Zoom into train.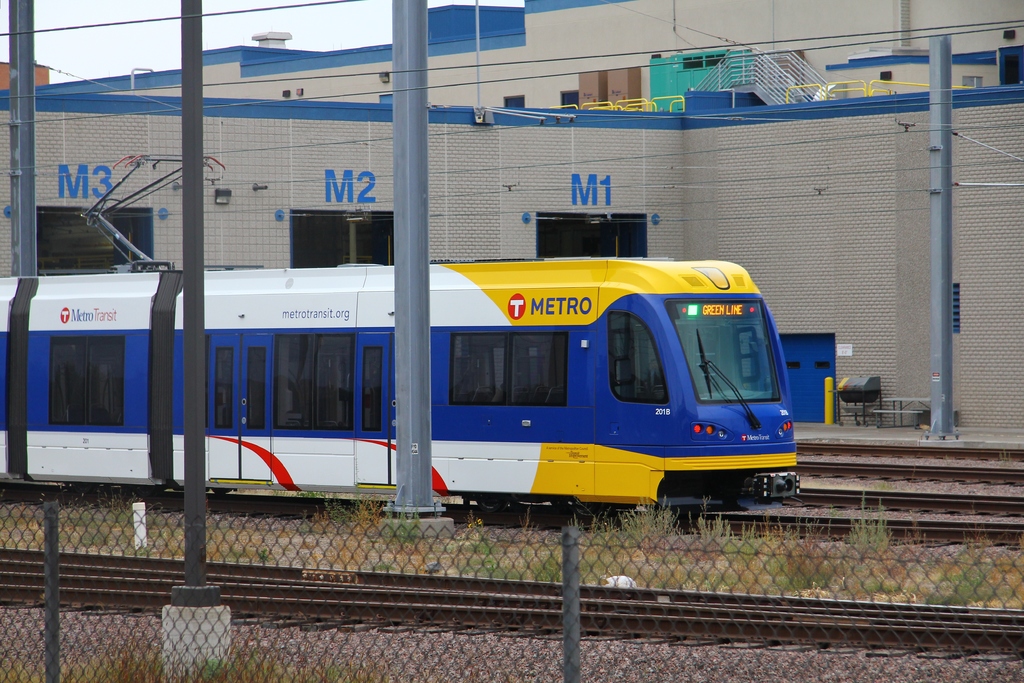
Zoom target: region(0, 153, 797, 529).
